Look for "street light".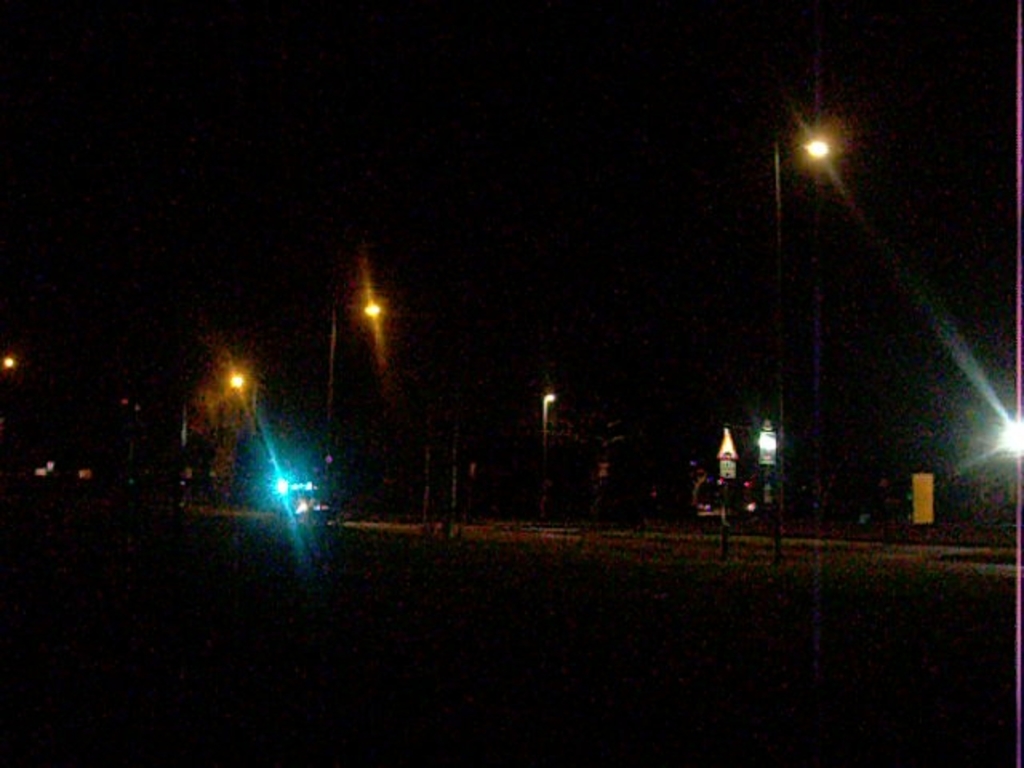
Found: rect(0, 336, 21, 389).
